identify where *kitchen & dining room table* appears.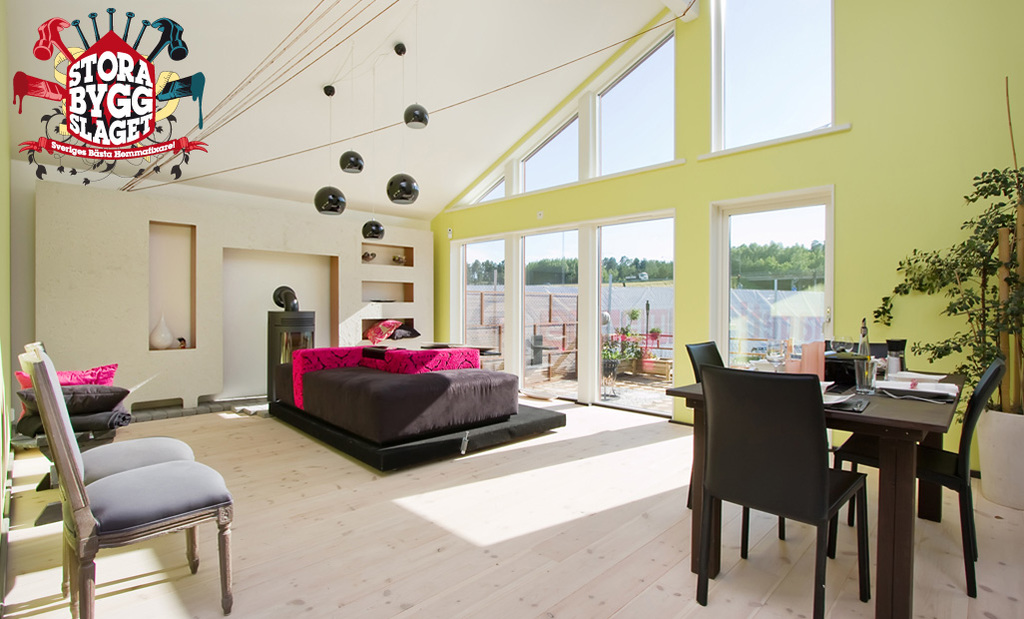
Appears at [667, 347, 980, 590].
